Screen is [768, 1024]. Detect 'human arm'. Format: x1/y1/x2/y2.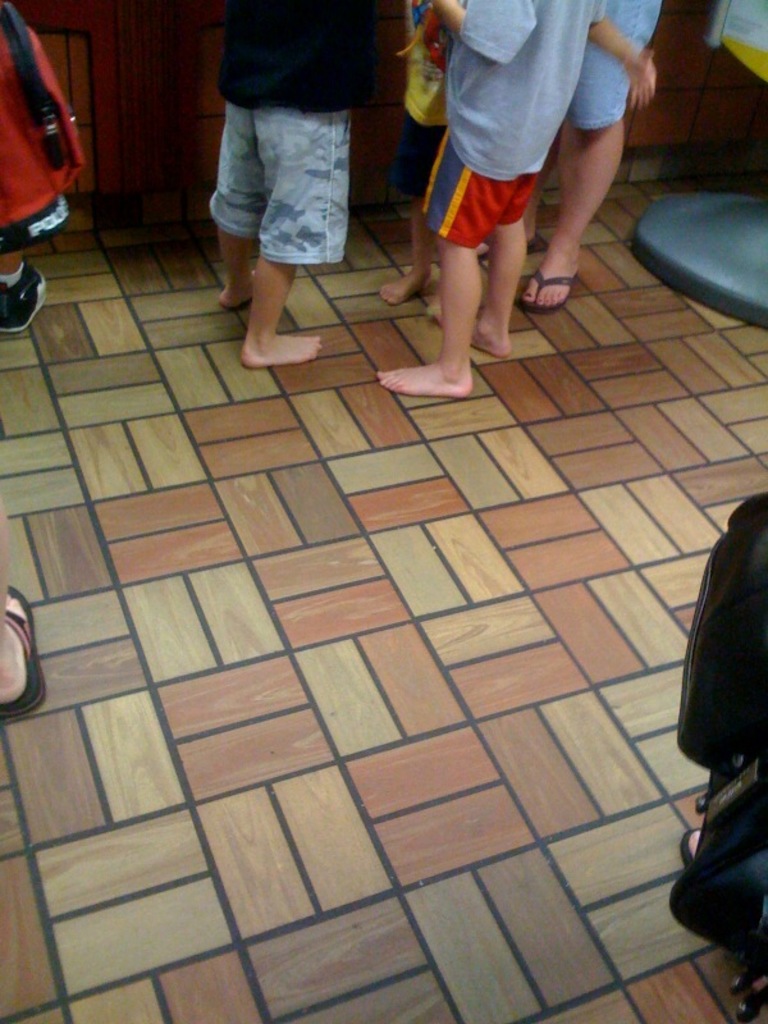
604/17/659/110.
